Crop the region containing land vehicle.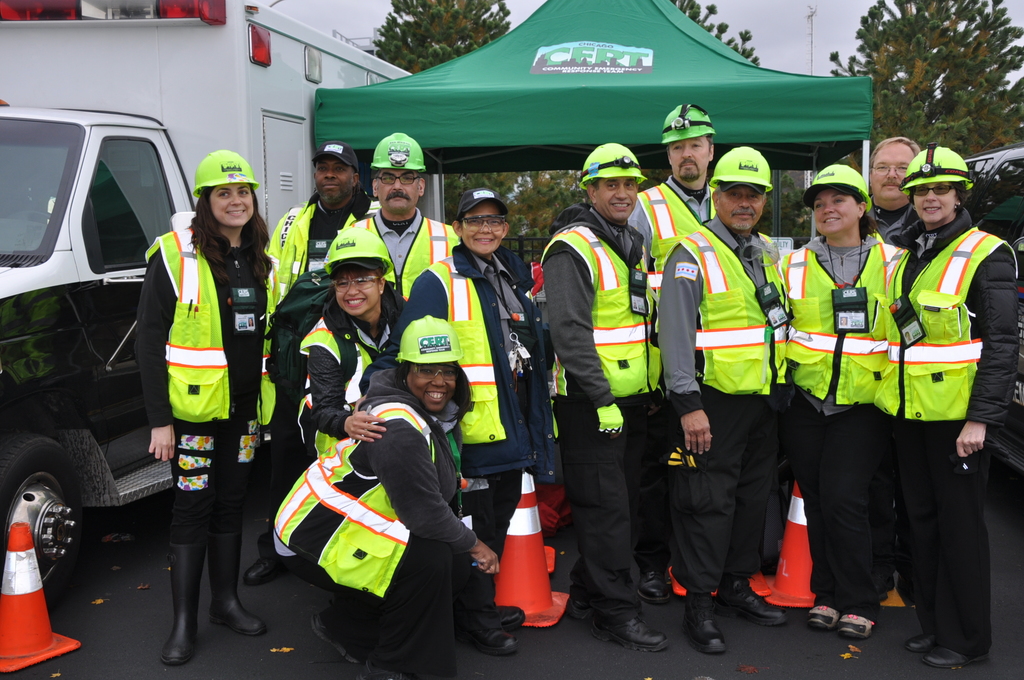
Crop region: 0/0/451/610.
